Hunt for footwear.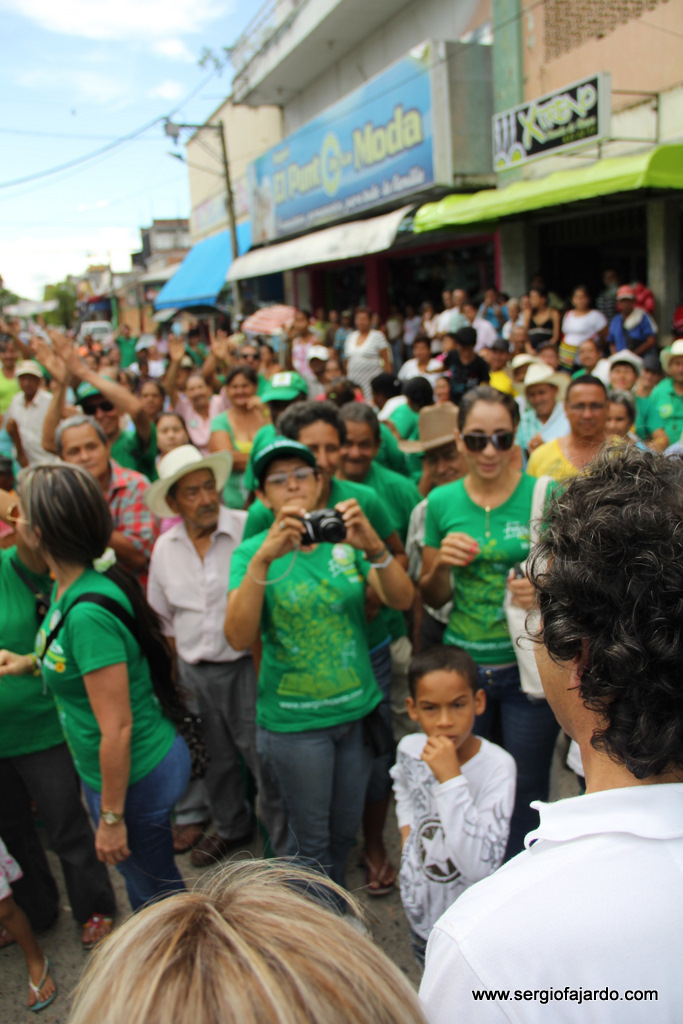
Hunted down at [165, 829, 209, 861].
